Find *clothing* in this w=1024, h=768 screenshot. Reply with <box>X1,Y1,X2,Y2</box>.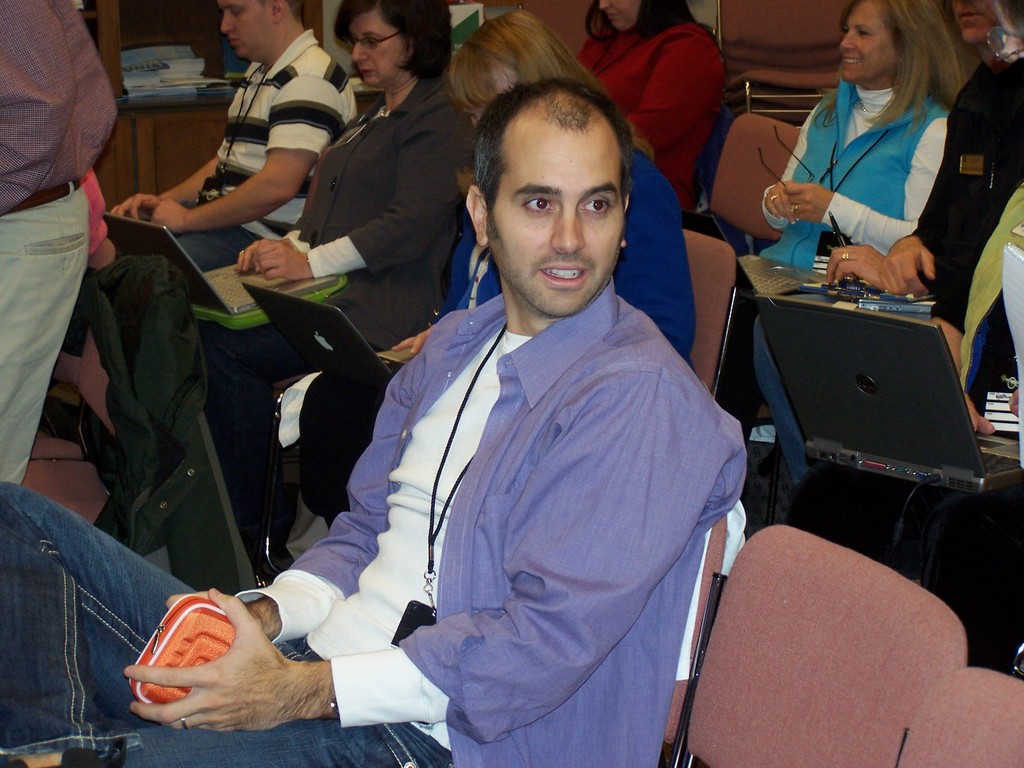
<box>900,51,1023,338</box>.
